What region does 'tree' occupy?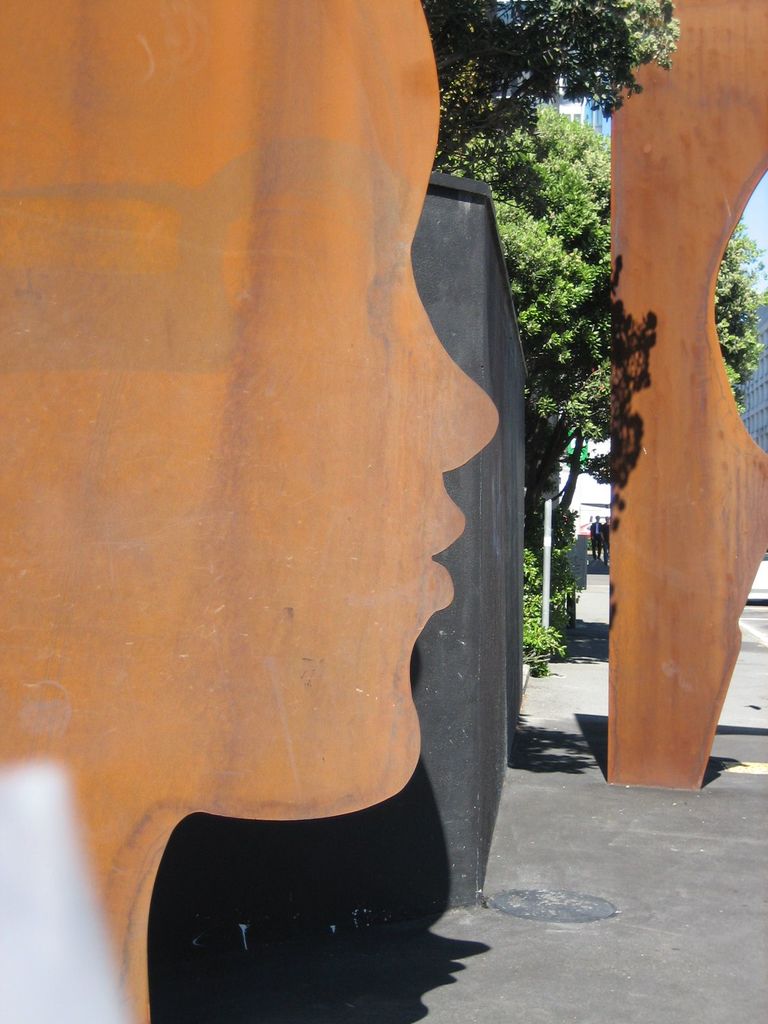
(412,0,689,182).
